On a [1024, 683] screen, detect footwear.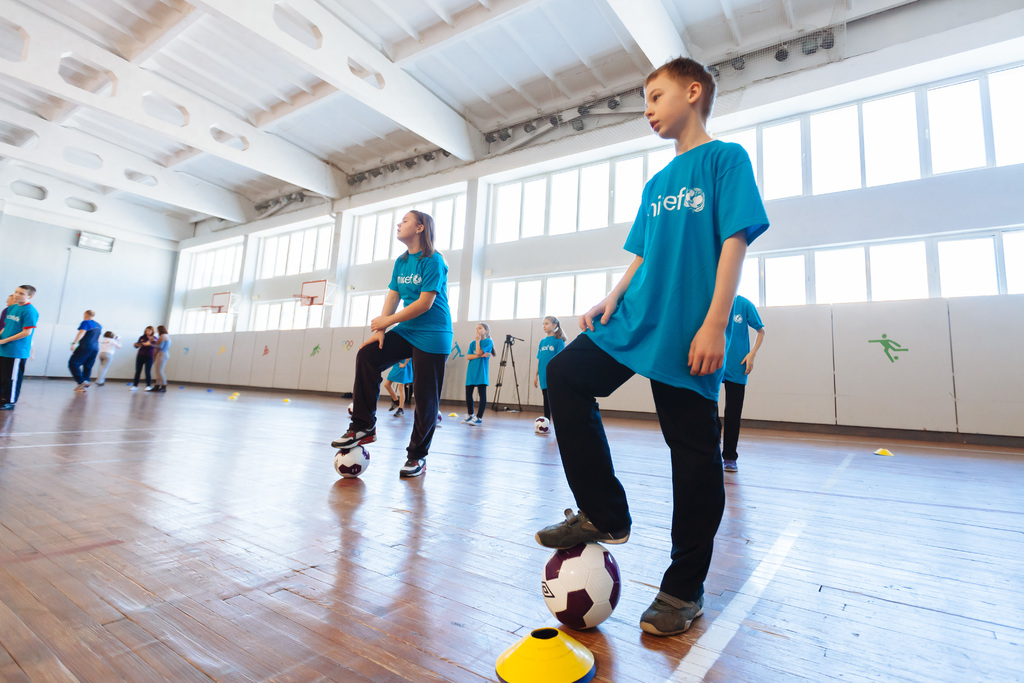
crop(396, 404, 406, 416).
